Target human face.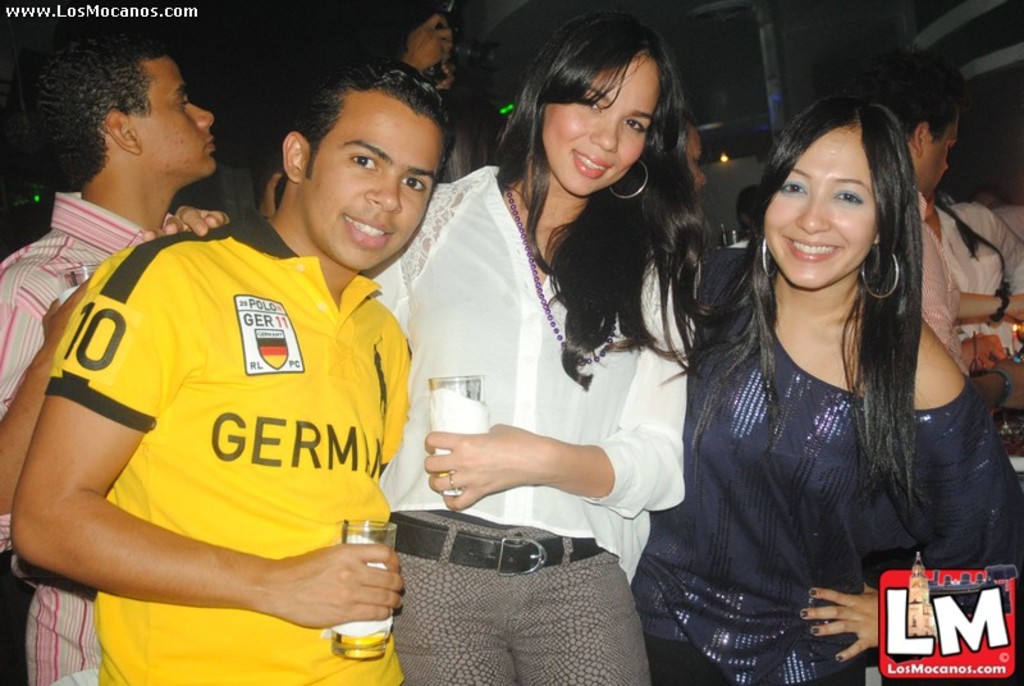
Target region: region(765, 125, 878, 292).
